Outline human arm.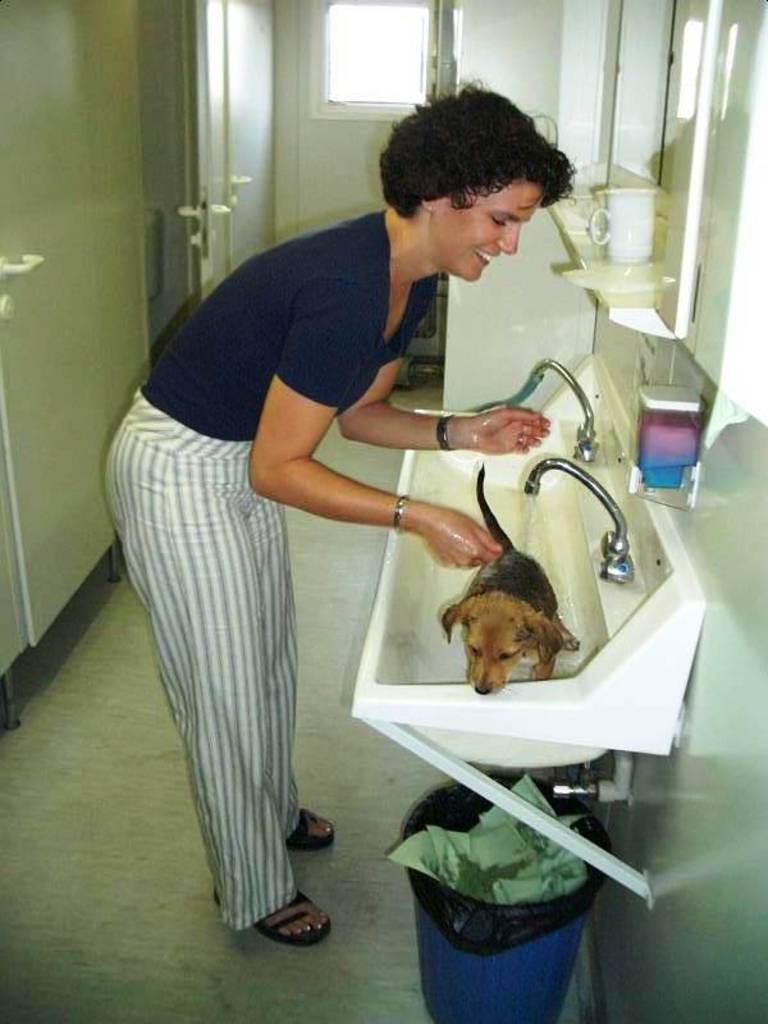
Outline: rect(244, 273, 507, 571).
